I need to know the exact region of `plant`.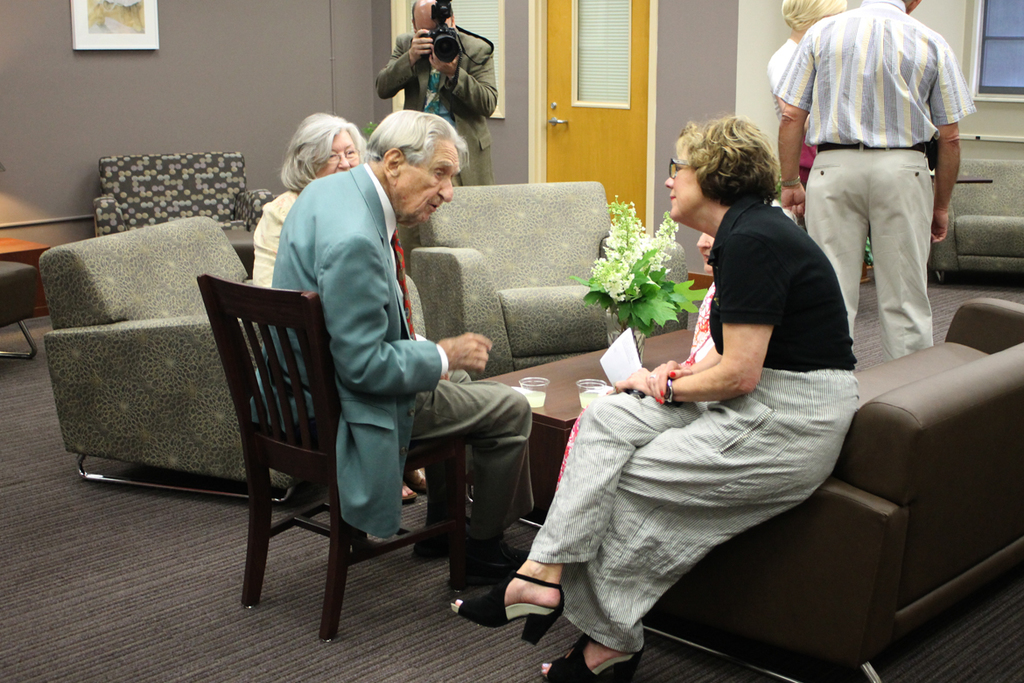
Region: 600,206,673,320.
